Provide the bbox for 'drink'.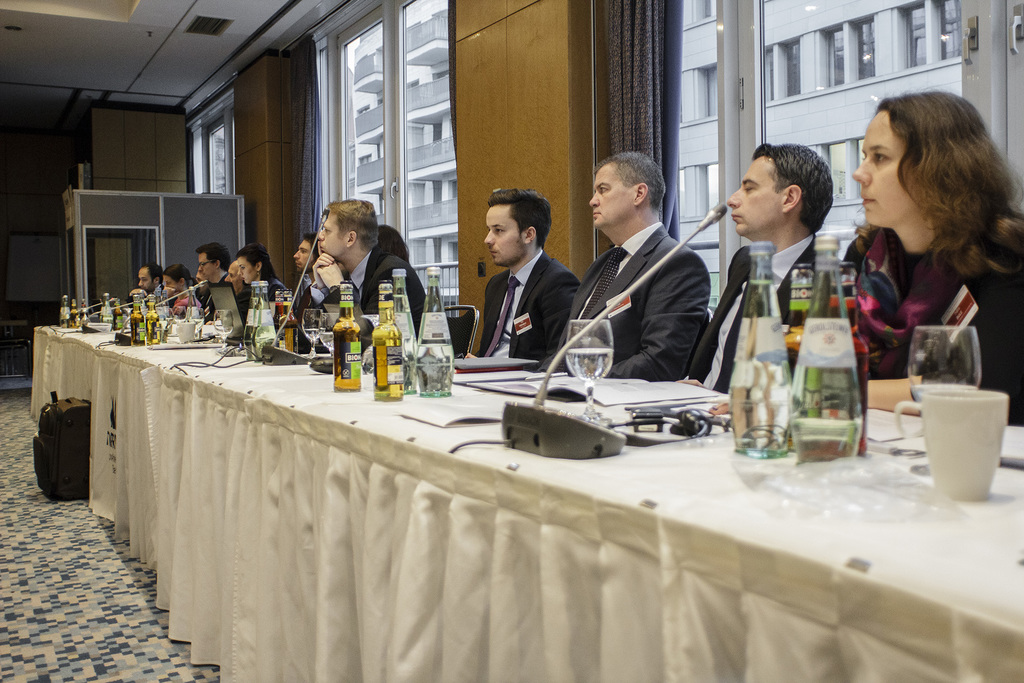
301 331 318 342.
